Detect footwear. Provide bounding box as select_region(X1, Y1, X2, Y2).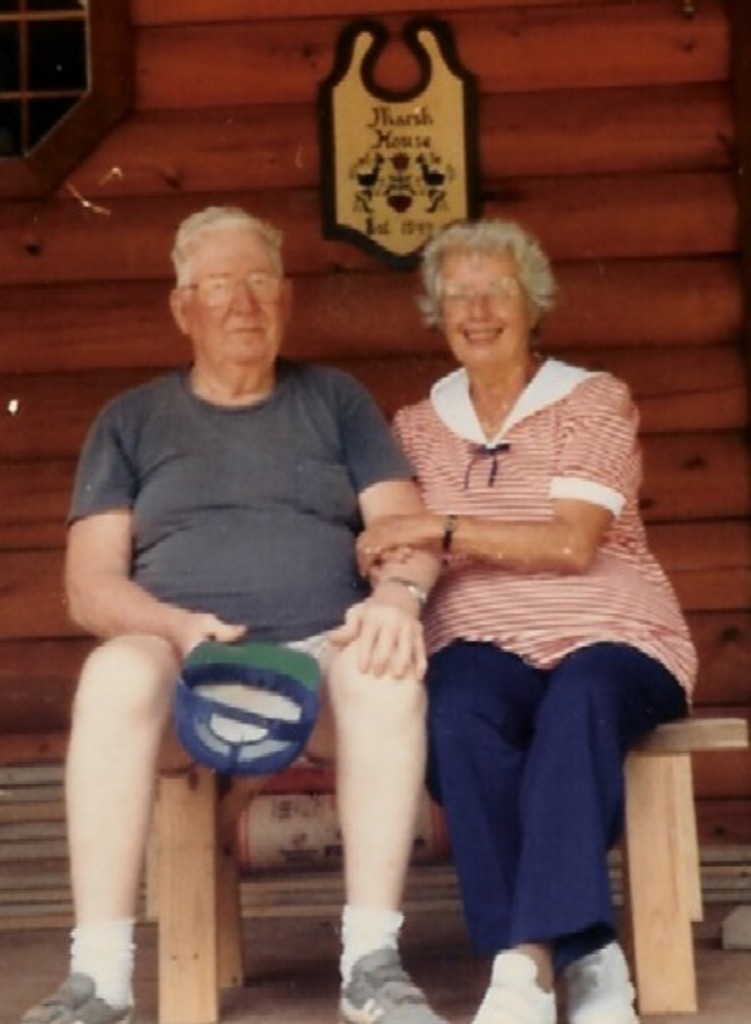
select_region(341, 938, 449, 1022).
